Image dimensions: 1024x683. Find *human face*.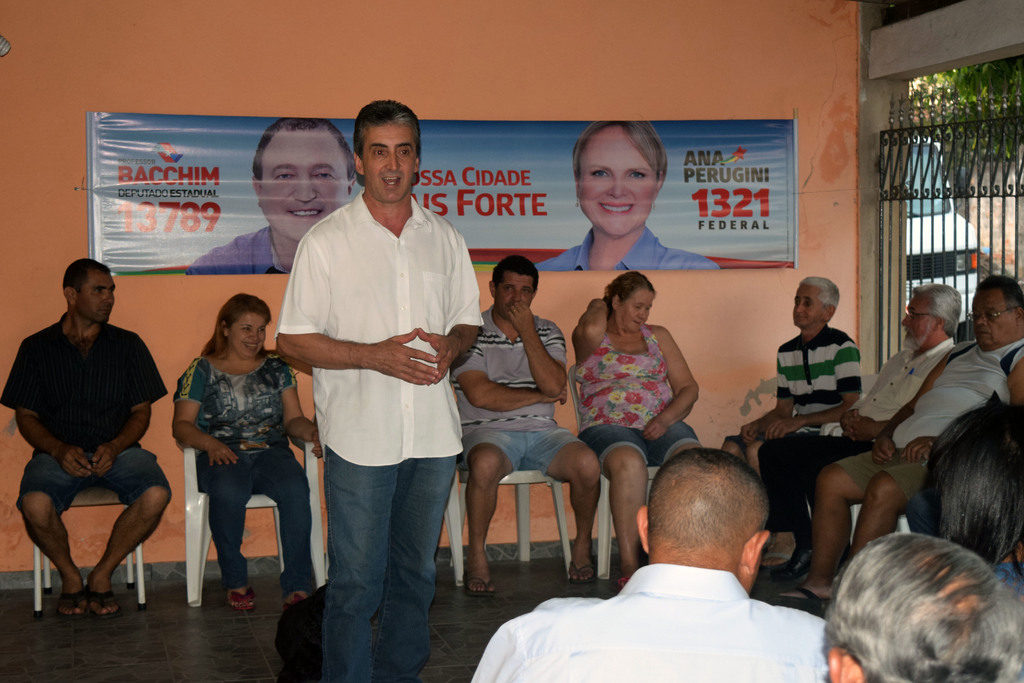
(left=366, top=124, right=417, bottom=197).
